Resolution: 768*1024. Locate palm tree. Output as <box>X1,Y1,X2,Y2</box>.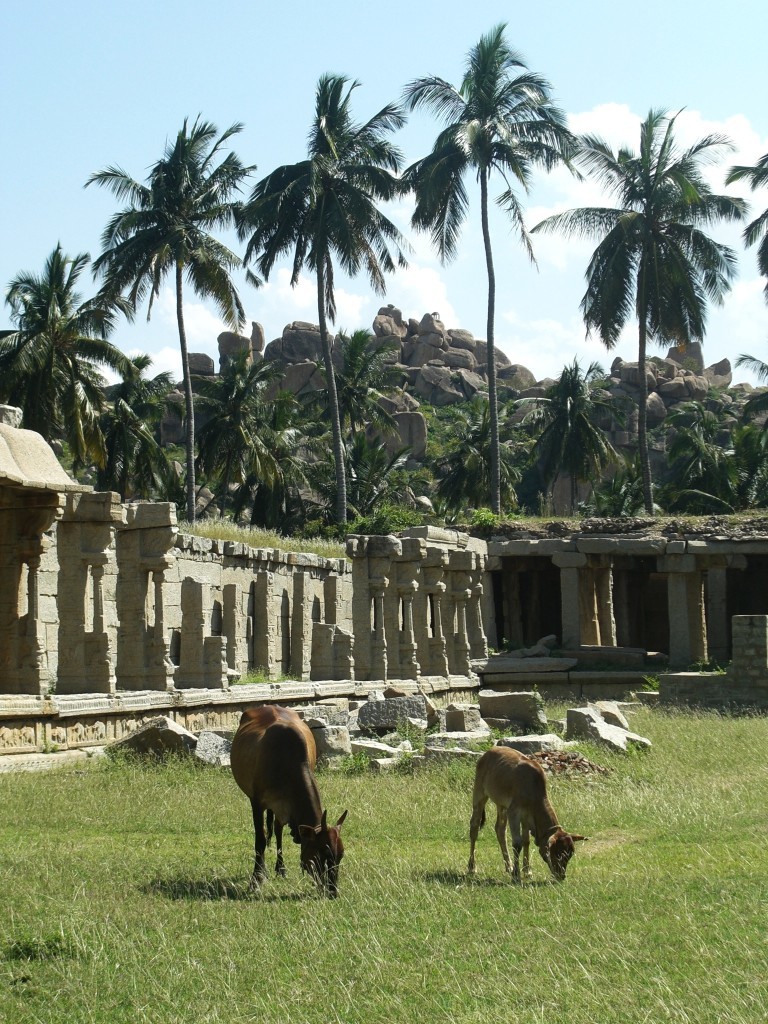
<box>400,31,544,540</box>.
